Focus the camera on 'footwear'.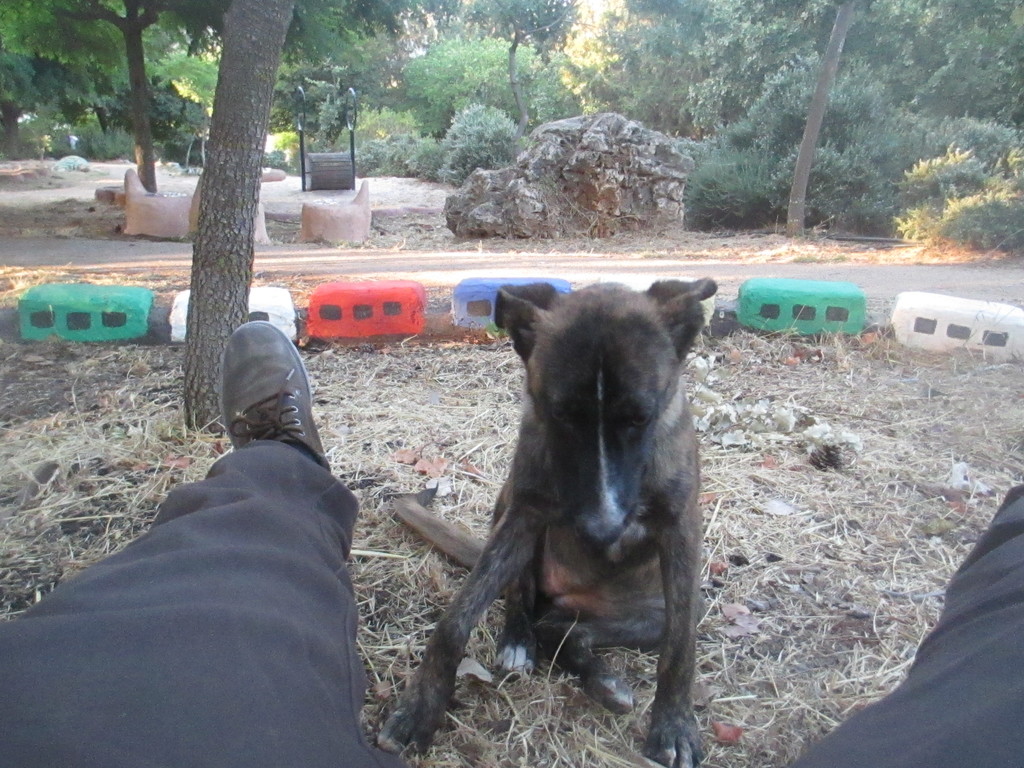
Focus region: <region>196, 332, 317, 494</region>.
